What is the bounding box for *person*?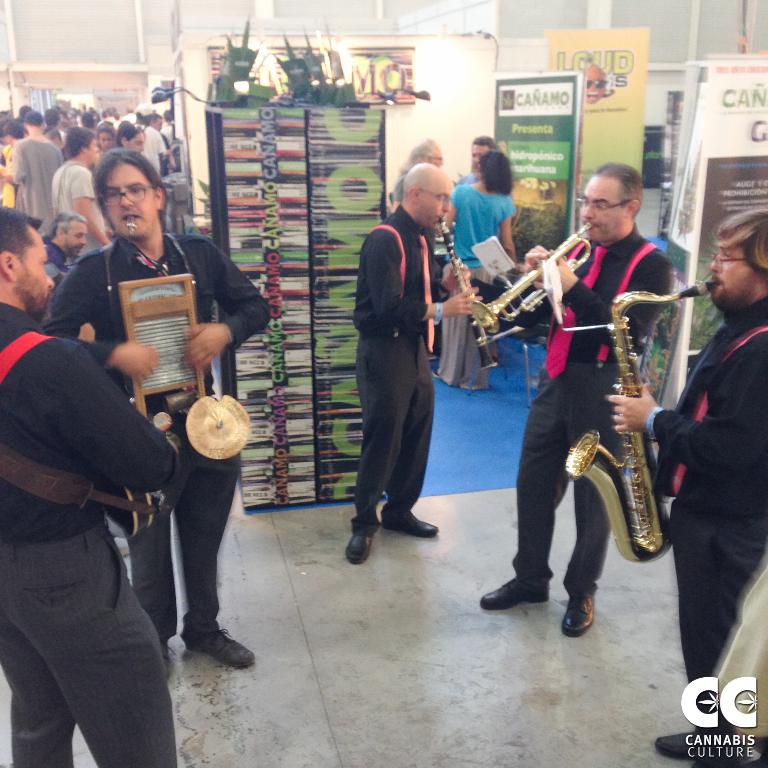
[left=8, top=113, right=61, bottom=219].
